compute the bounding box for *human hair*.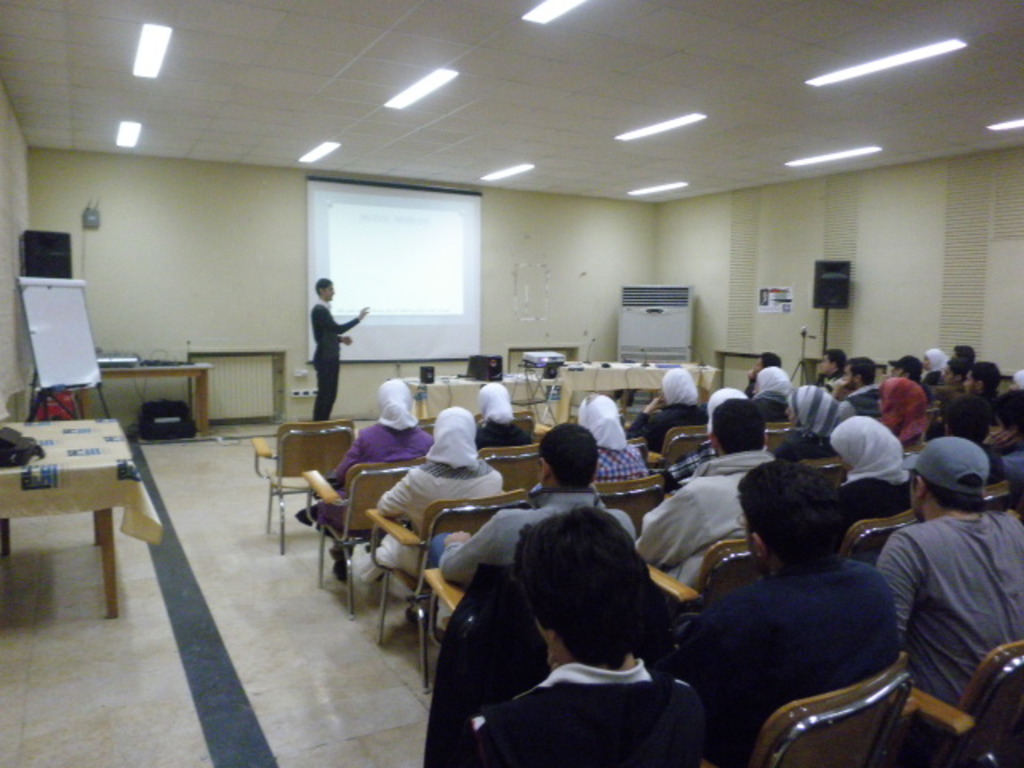
region(914, 469, 990, 510).
